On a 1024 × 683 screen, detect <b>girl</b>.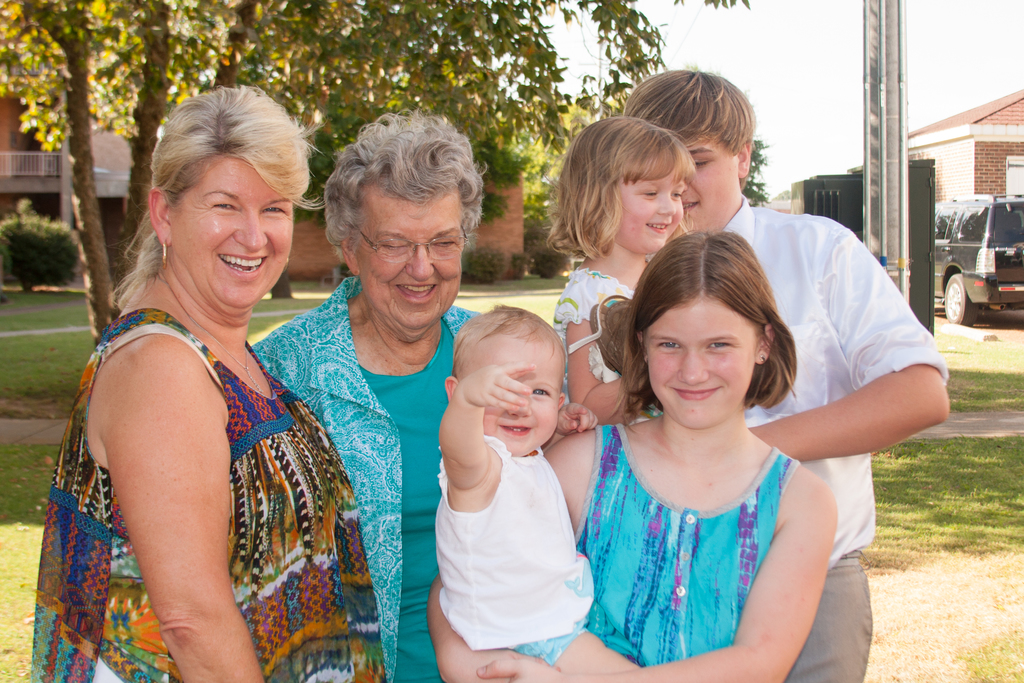
[424,236,842,682].
